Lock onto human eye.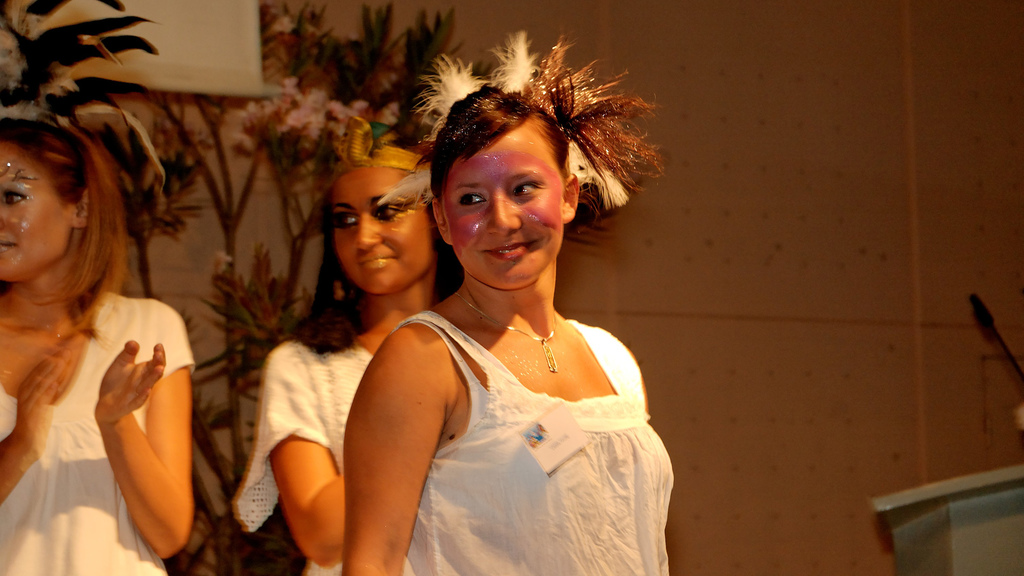
Locked: [376,204,412,221].
